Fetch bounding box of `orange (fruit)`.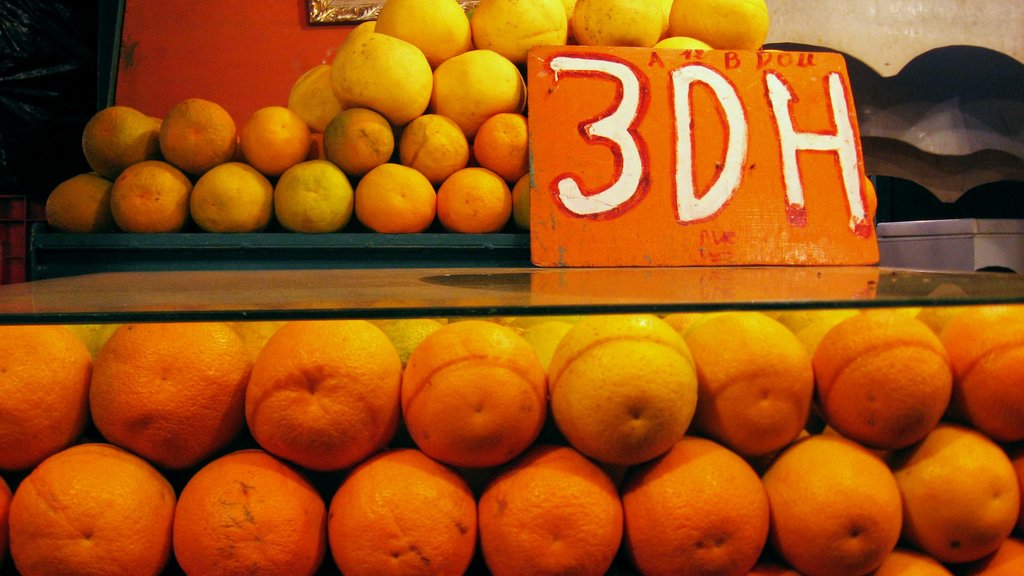
Bbox: 246:321:411:463.
